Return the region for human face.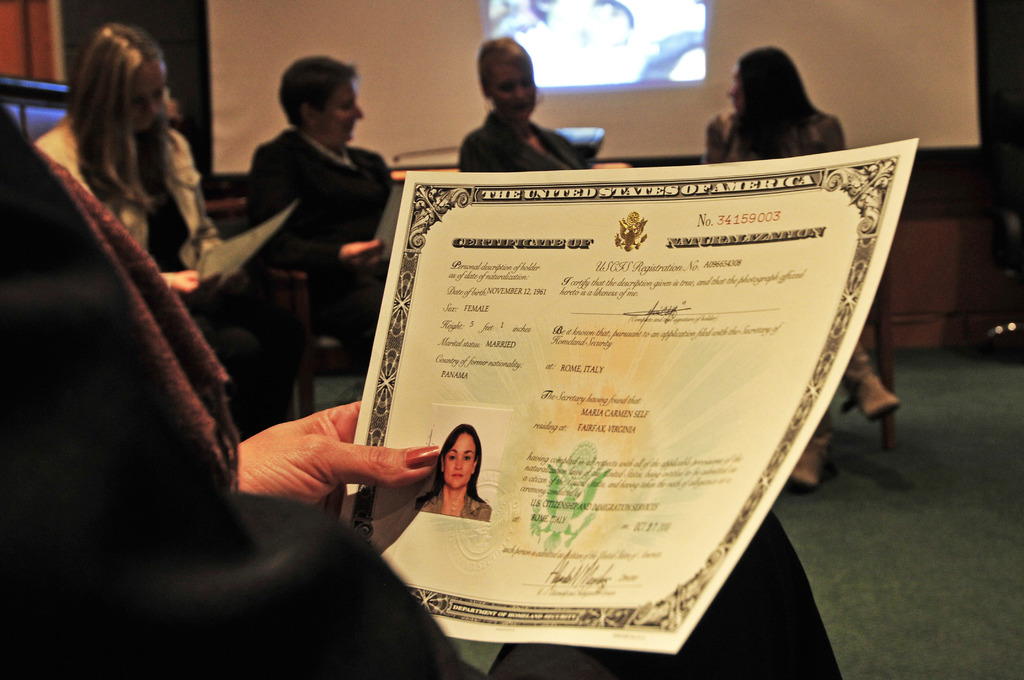
x1=129 y1=64 x2=162 y2=133.
